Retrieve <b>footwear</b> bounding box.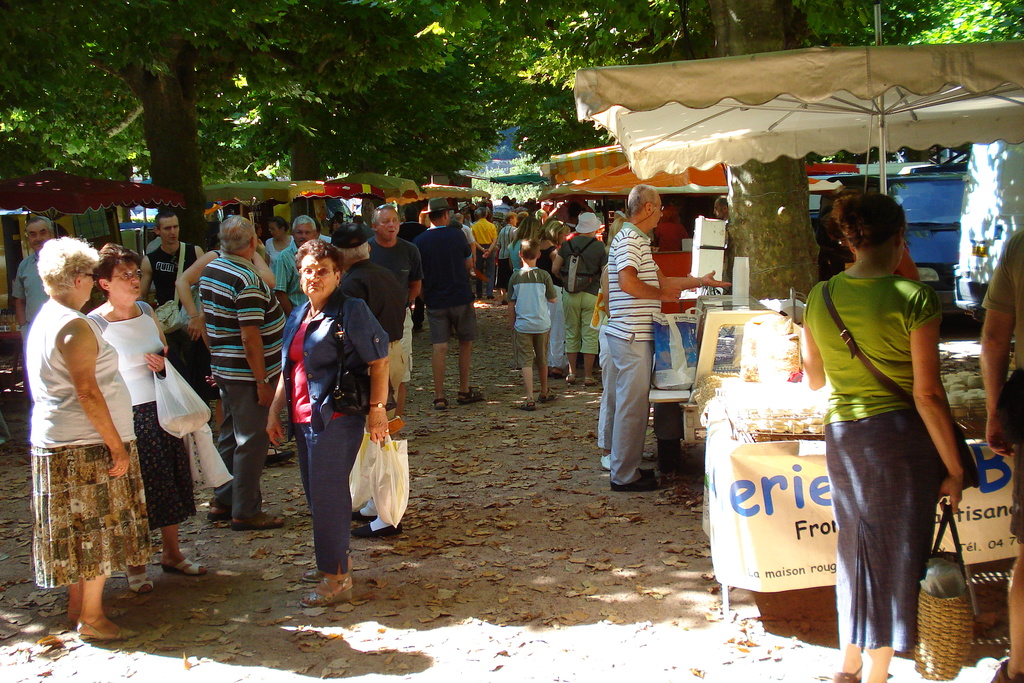
Bounding box: region(204, 500, 232, 523).
